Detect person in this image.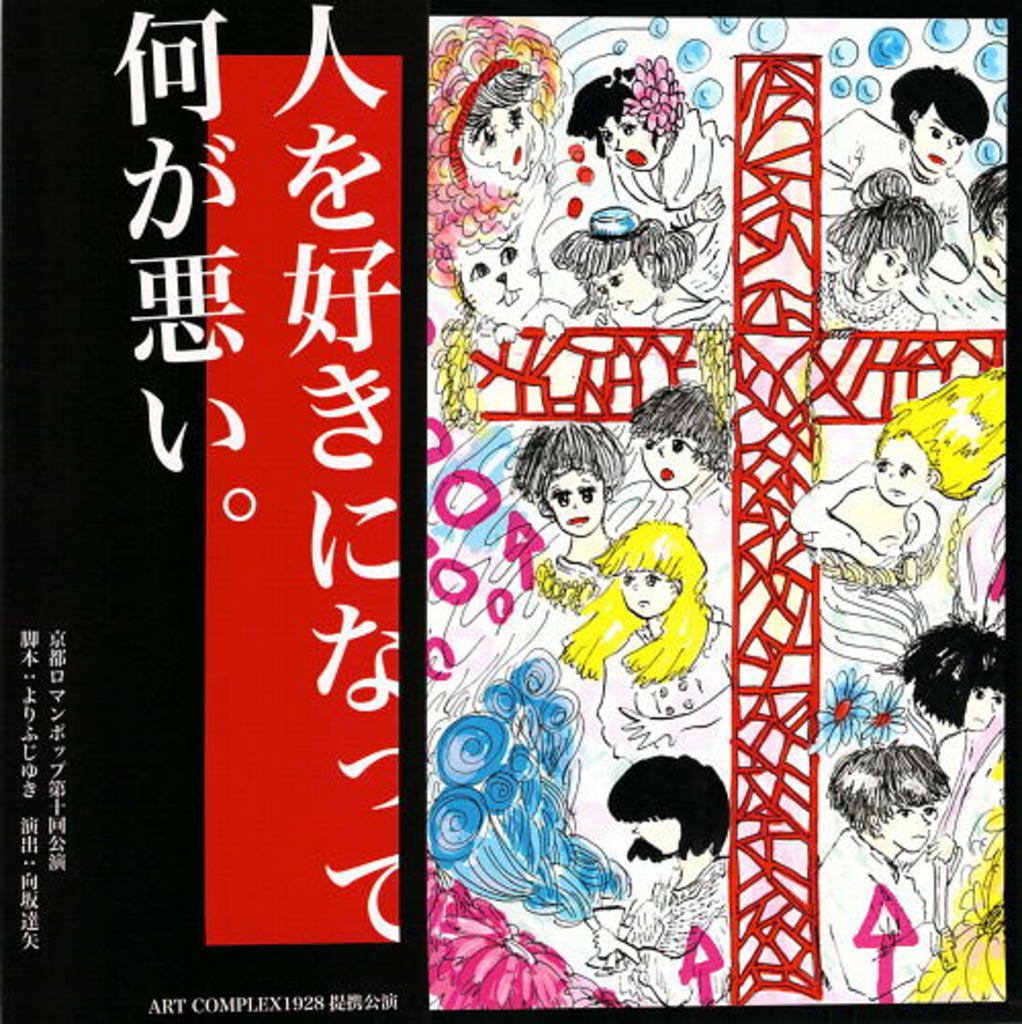
Detection: region(820, 139, 940, 339).
